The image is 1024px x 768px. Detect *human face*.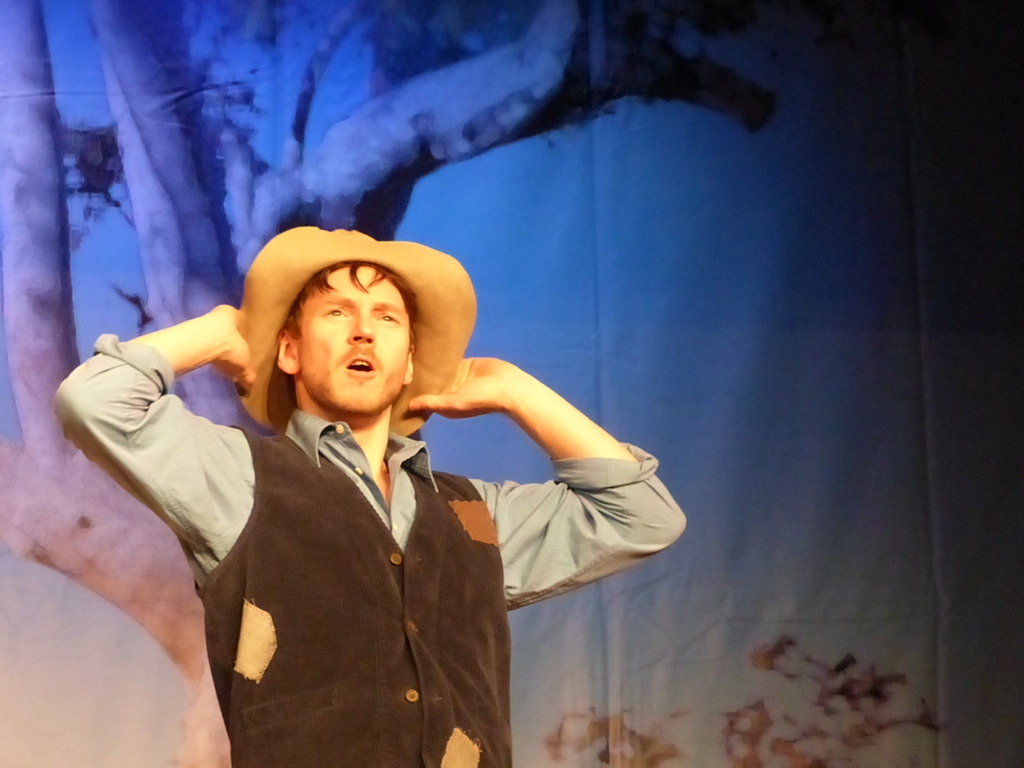
Detection: {"x1": 296, "y1": 264, "x2": 411, "y2": 414}.
